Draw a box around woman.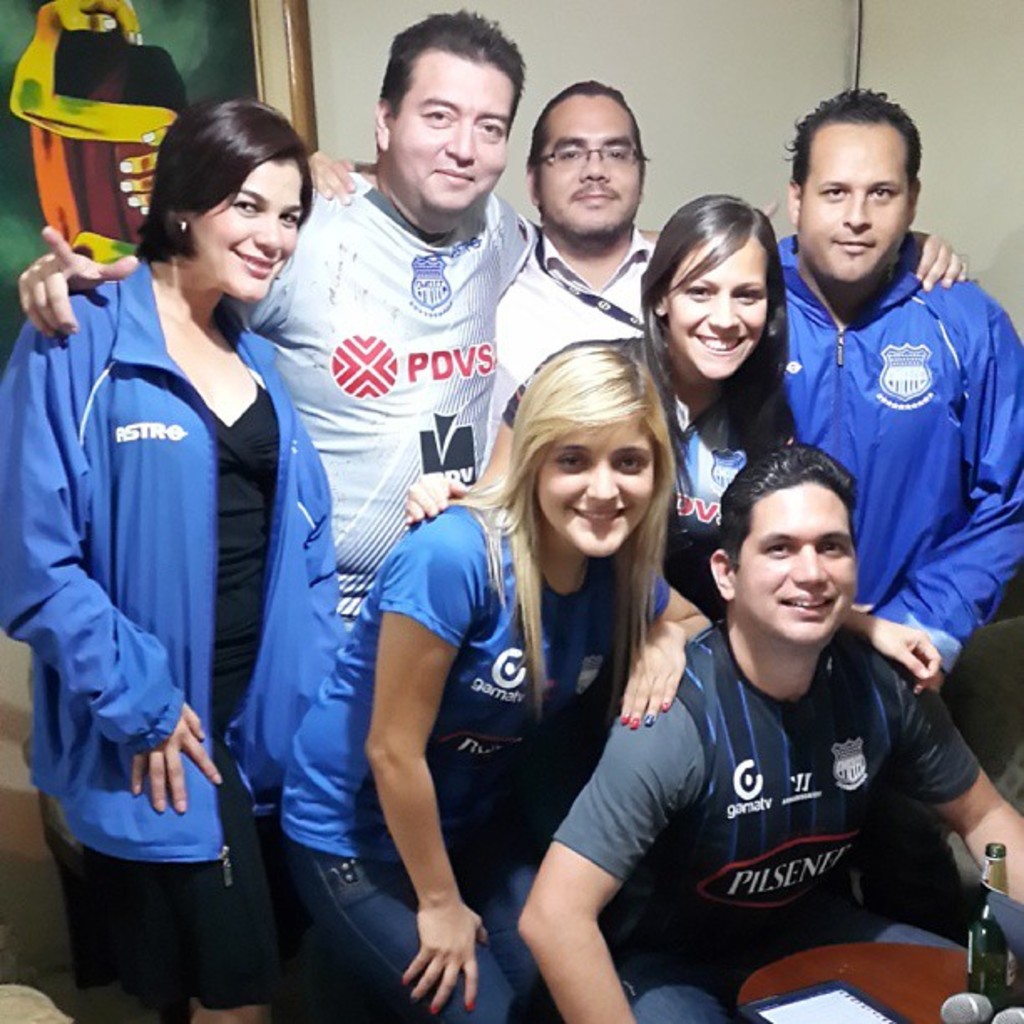
(x1=281, y1=340, x2=714, y2=1022).
